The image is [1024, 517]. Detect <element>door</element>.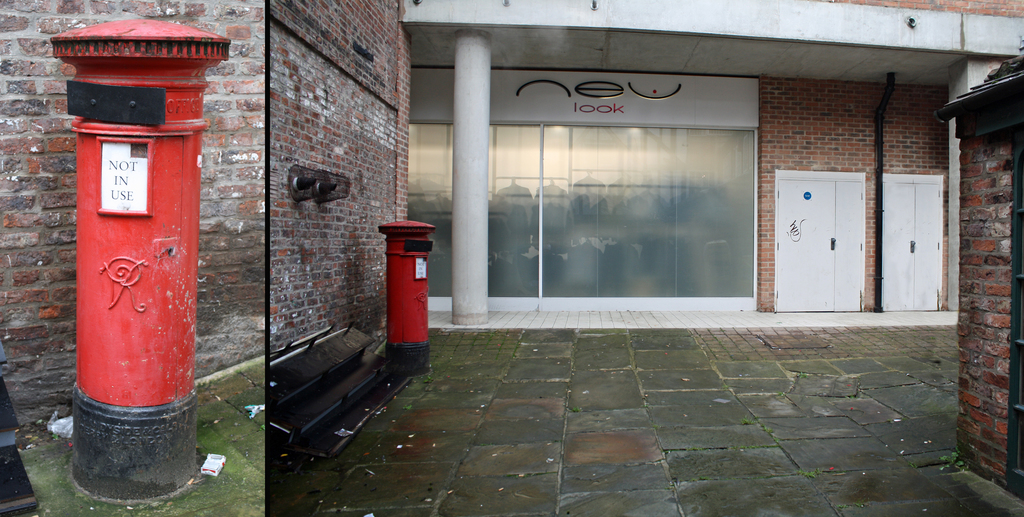
Detection: x1=445 y1=85 x2=772 y2=308.
